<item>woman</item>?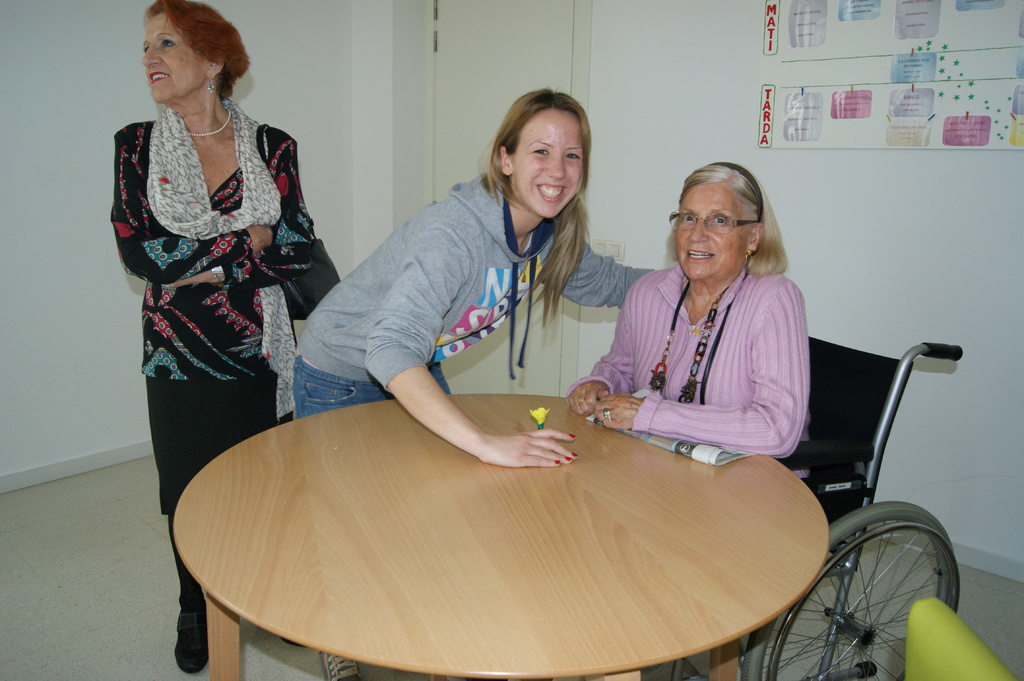
bbox(105, 10, 333, 525)
